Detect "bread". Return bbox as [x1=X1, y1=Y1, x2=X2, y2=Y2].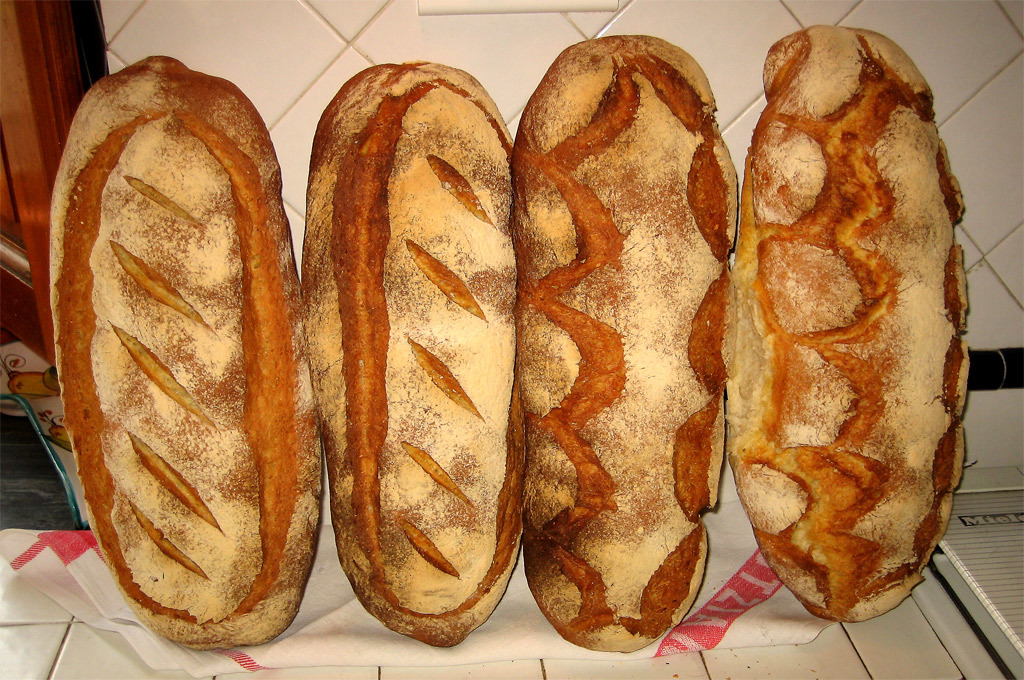
[x1=507, y1=31, x2=739, y2=655].
